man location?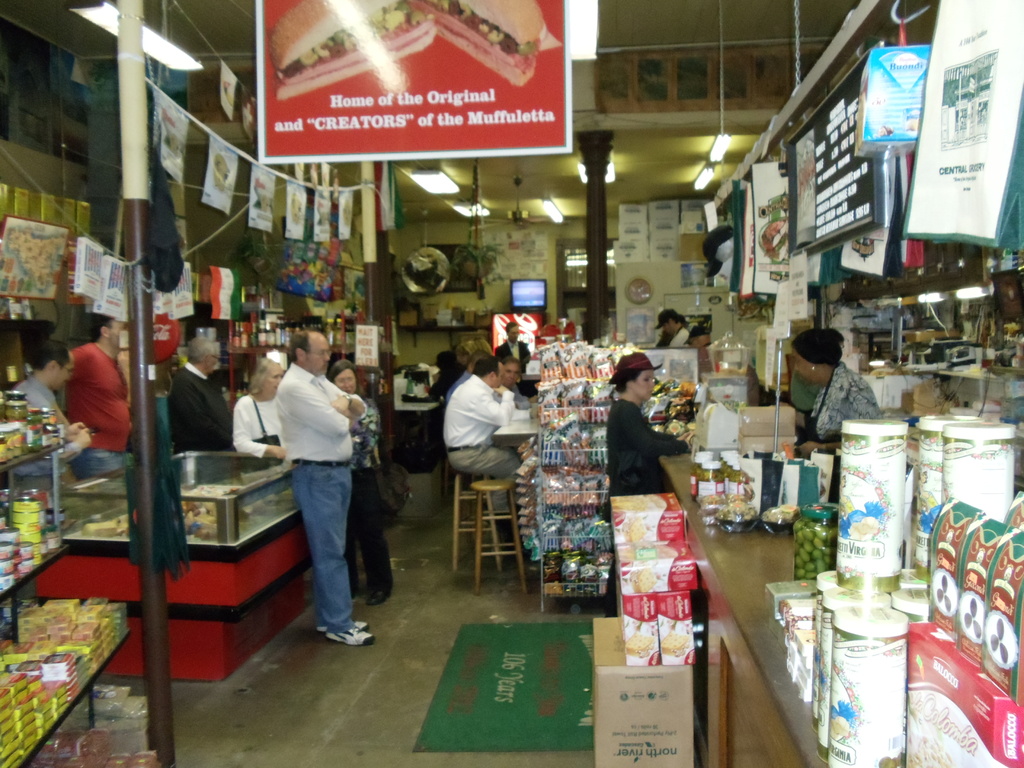
crop(445, 357, 522, 520)
